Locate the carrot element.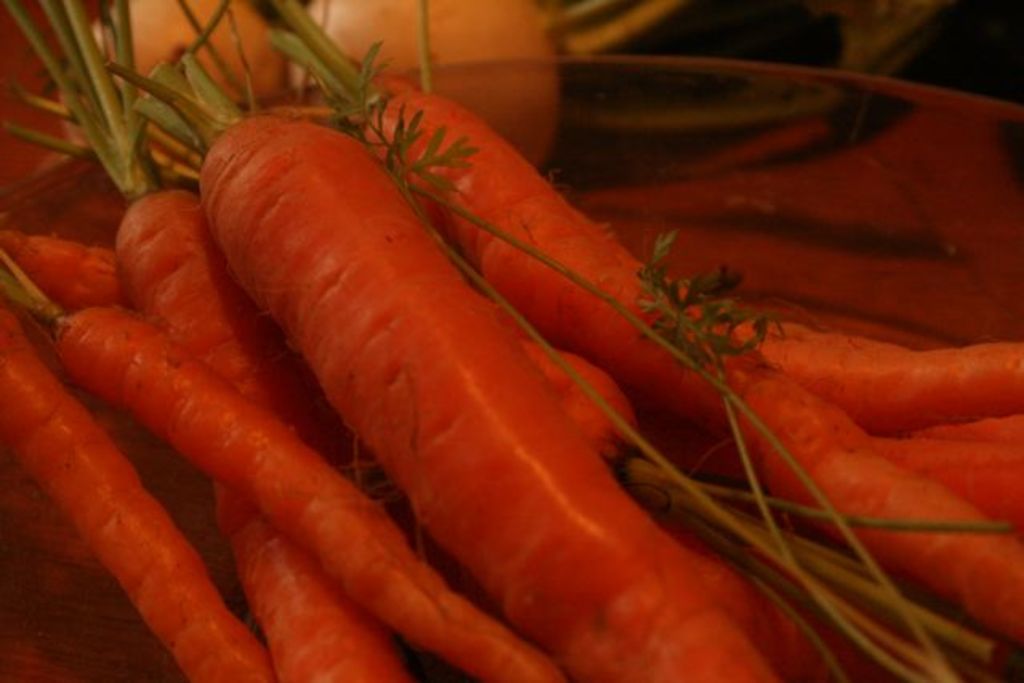
Element bbox: x1=98, y1=58, x2=779, y2=681.
